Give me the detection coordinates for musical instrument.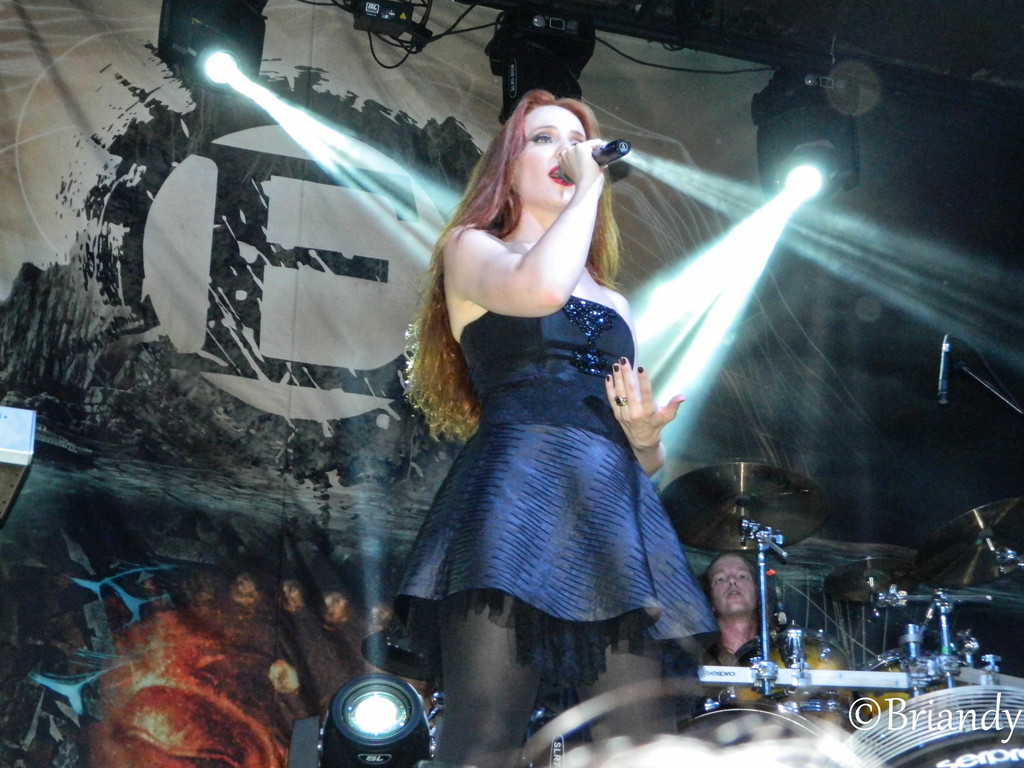
bbox=[673, 445, 998, 728].
